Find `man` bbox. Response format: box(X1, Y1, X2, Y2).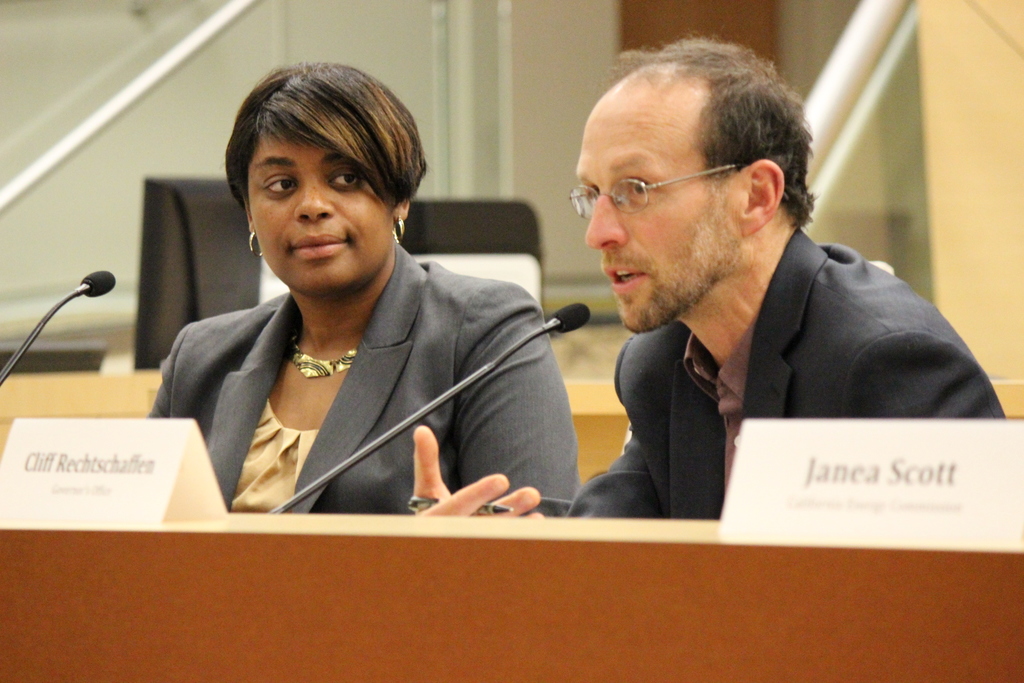
box(499, 49, 1005, 528).
